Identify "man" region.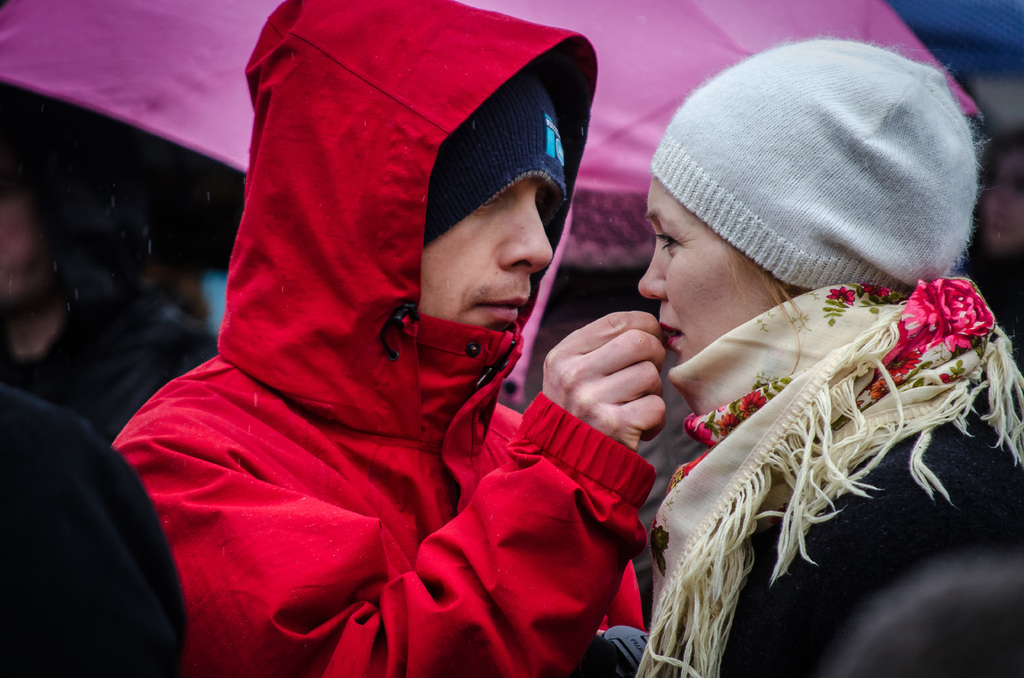
Region: box(92, 0, 710, 677).
